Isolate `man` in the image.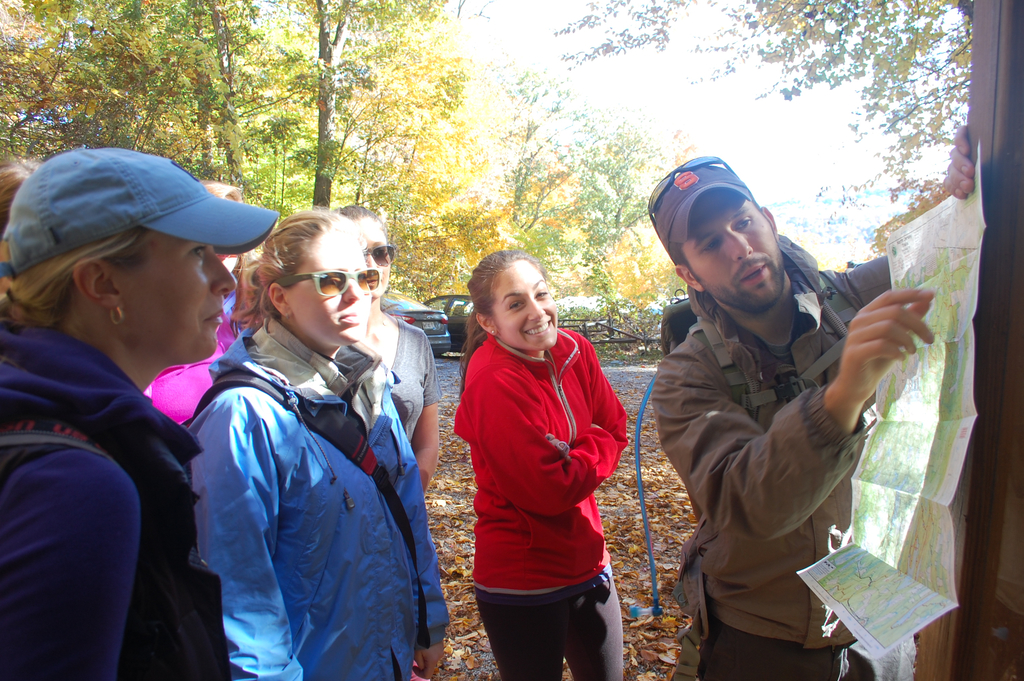
Isolated region: crop(648, 150, 952, 680).
